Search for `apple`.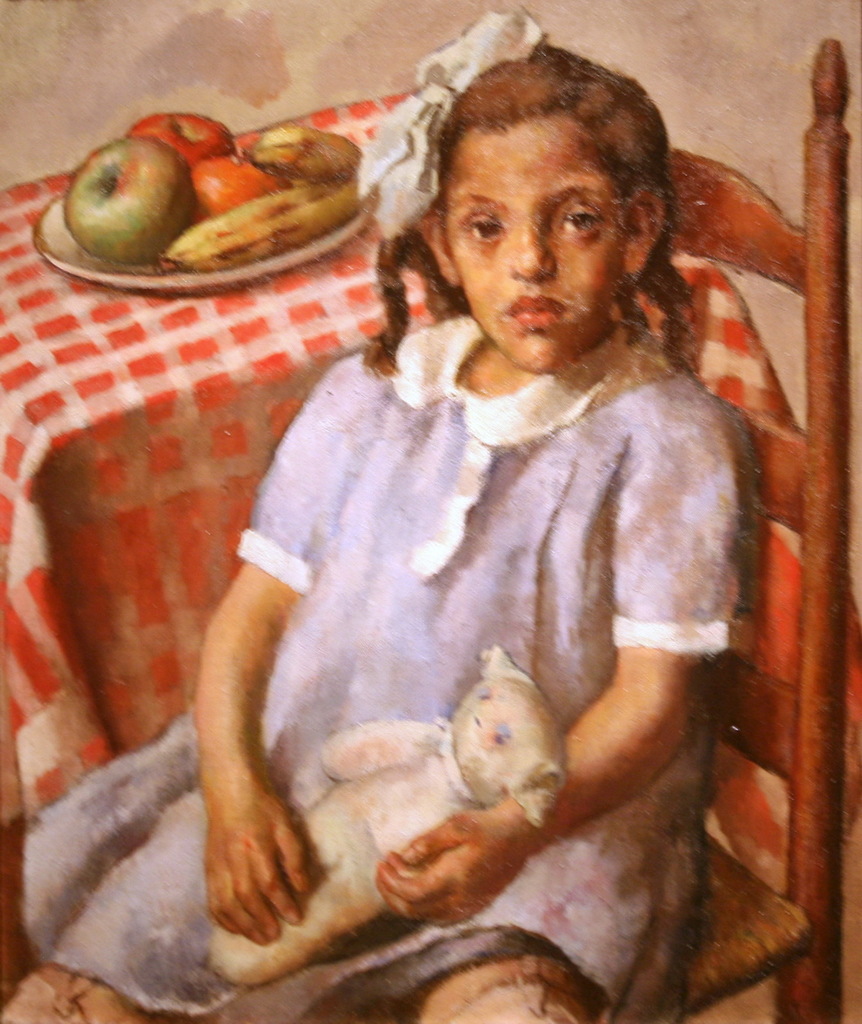
Found at select_region(129, 104, 239, 168).
